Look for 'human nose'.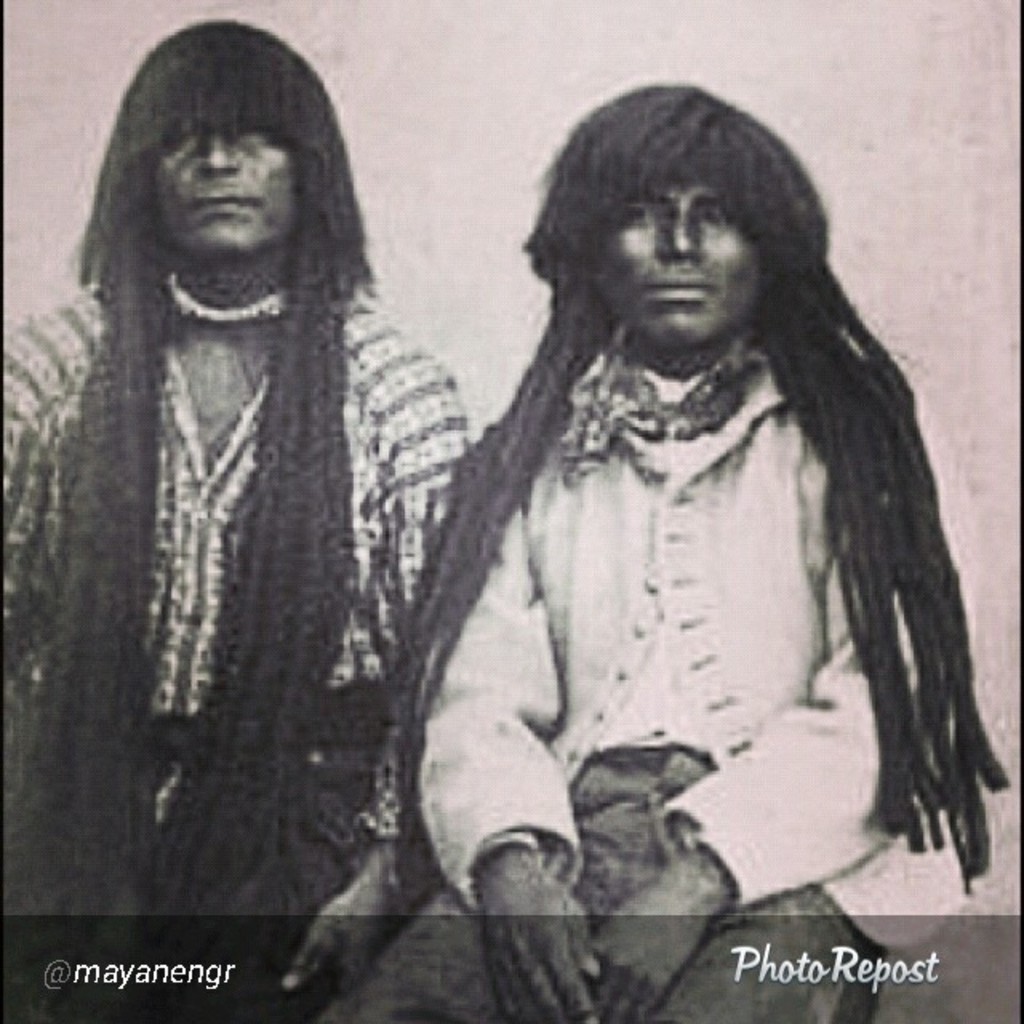
Found: (left=659, top=216, right=698, bottom=261).
